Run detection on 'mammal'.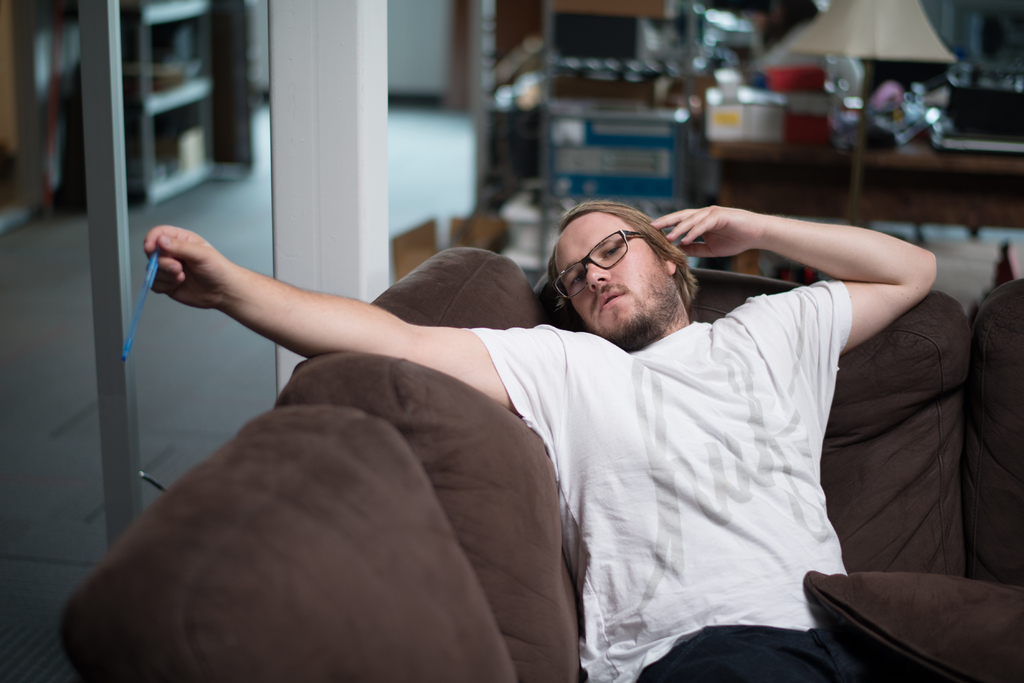
Result: <region>143, 198, 941, 682</region>.
